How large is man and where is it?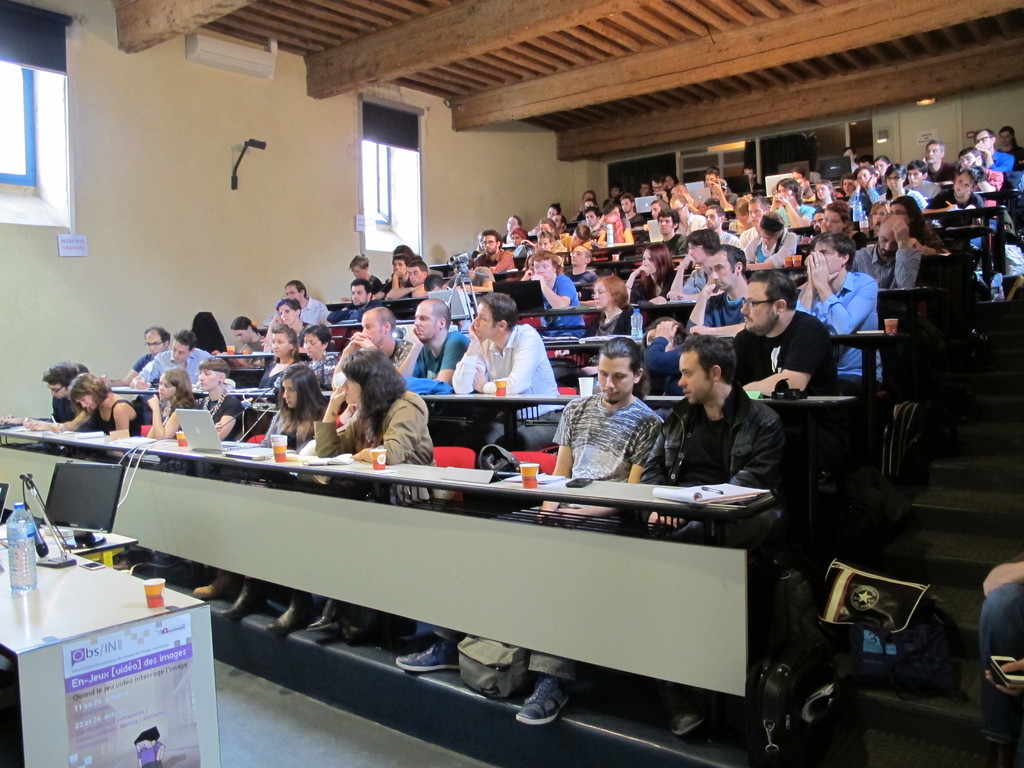
Bounding box: locate(648, 199, 666, 223).
